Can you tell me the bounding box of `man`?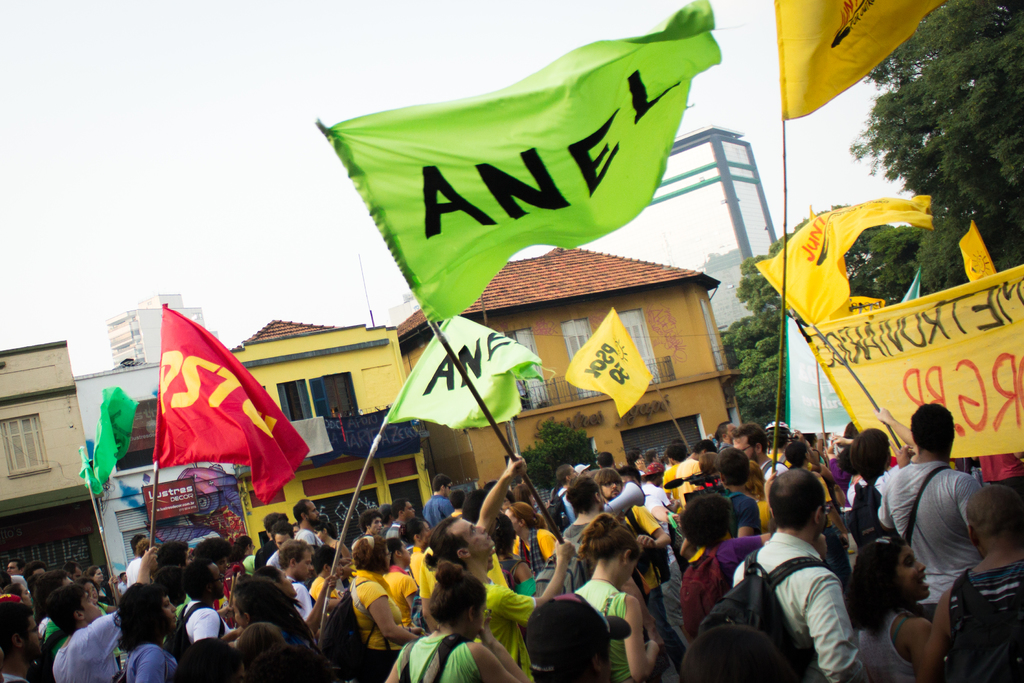
919/483/1023/682.
